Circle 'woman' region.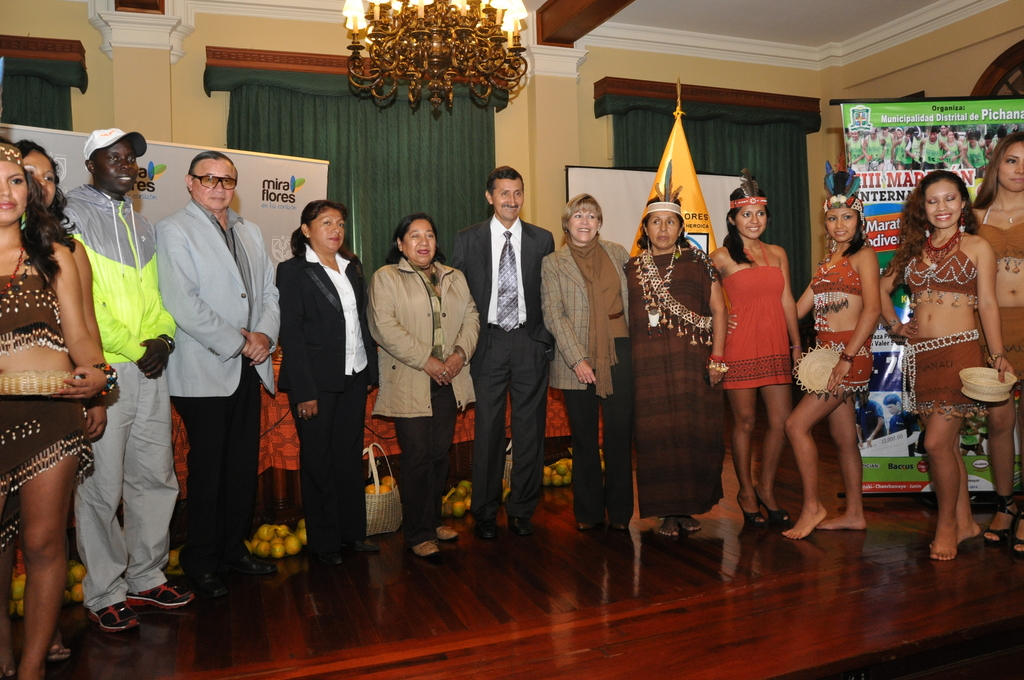
Region: (369, 212, 480, 558).
